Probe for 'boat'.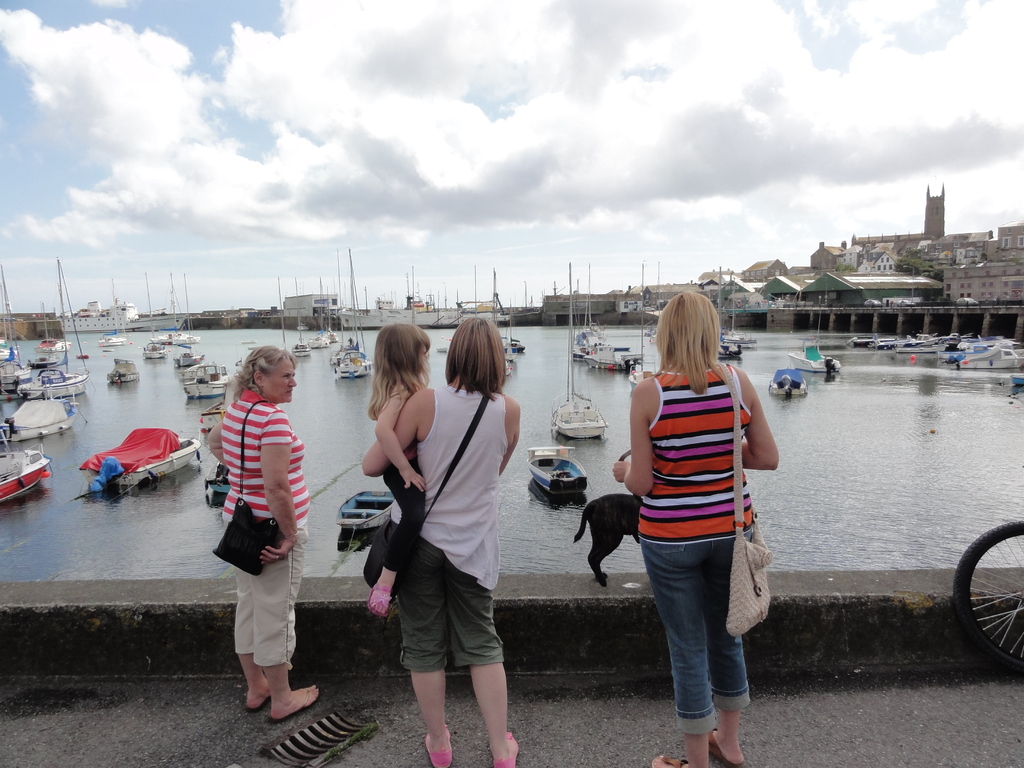
Probe result: bbox=(291, 280, 315, 358).
